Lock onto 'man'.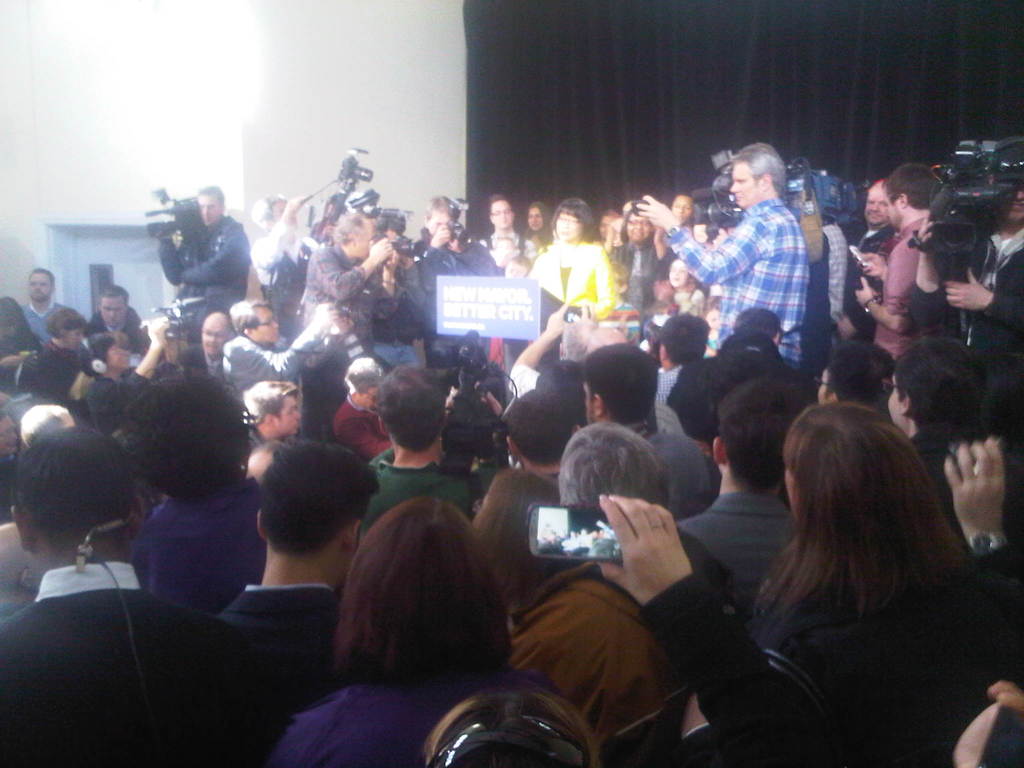
Locked: {"x1": 20, "y1": 266, "x2": 76, "y2": 349}.
